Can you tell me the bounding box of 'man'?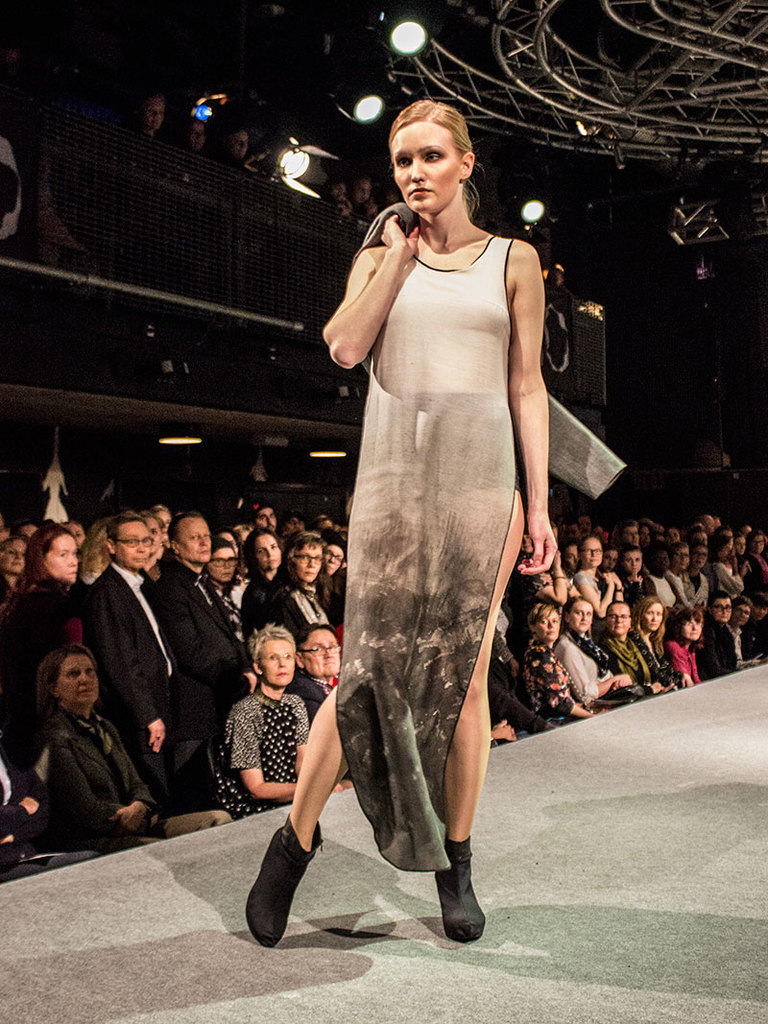
rect(268, 530, 335, 631).
